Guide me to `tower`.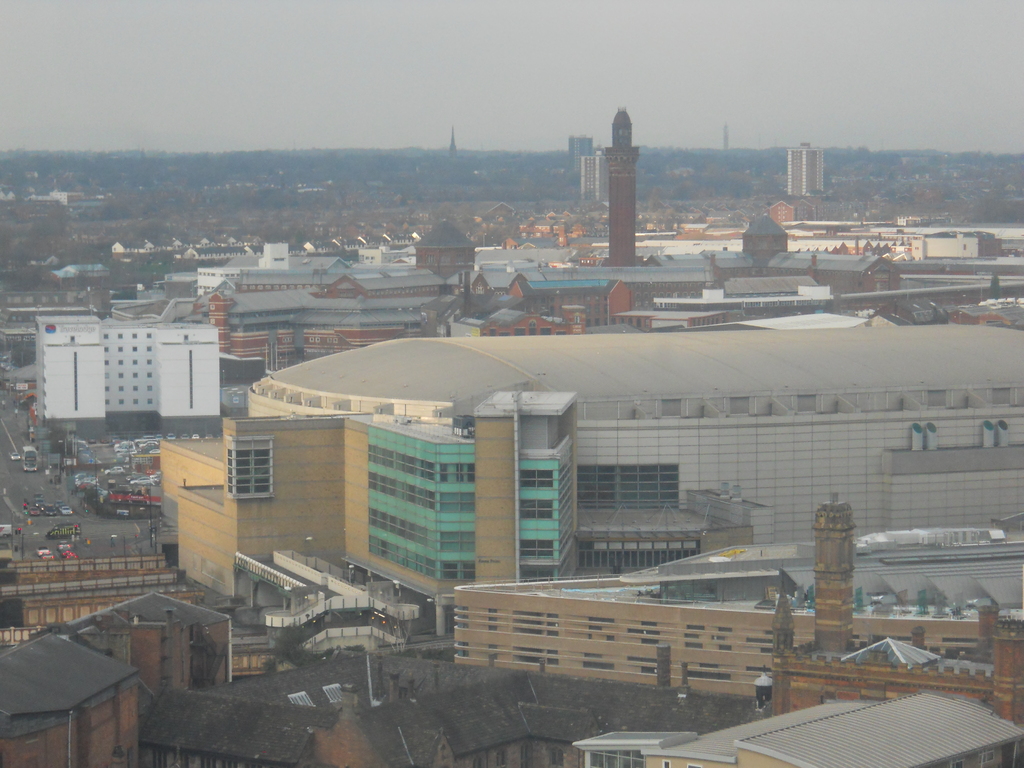
Guidance: 602, 107, 641, 267.
